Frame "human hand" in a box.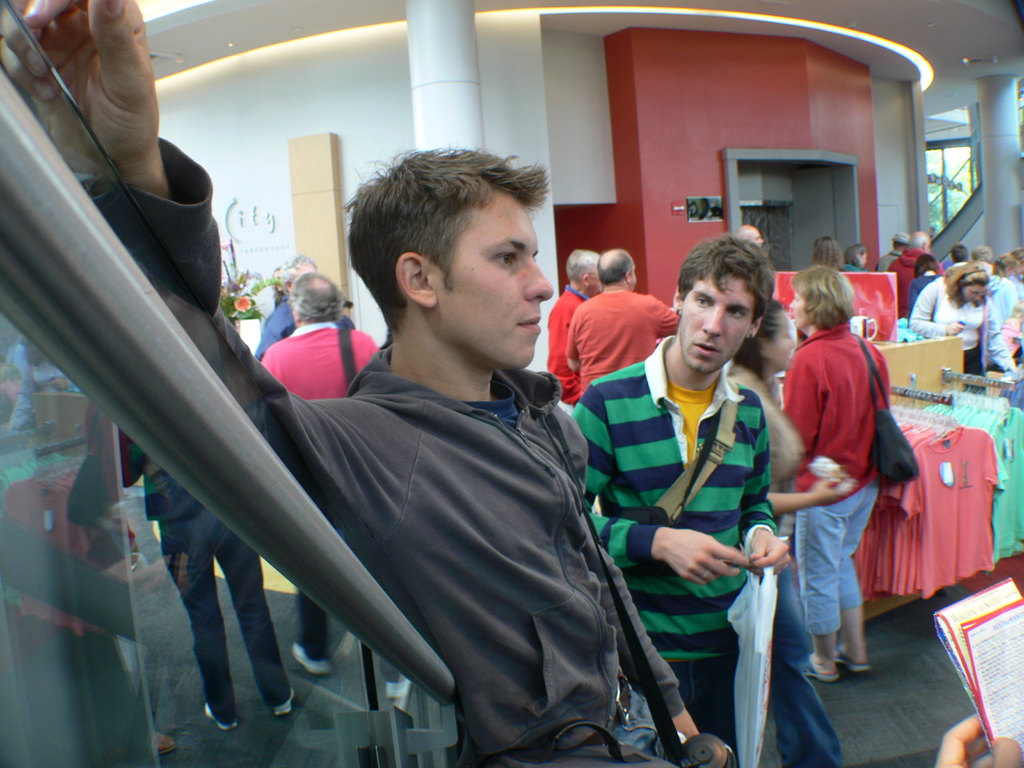
bbox(947, 321, 966, 339).
